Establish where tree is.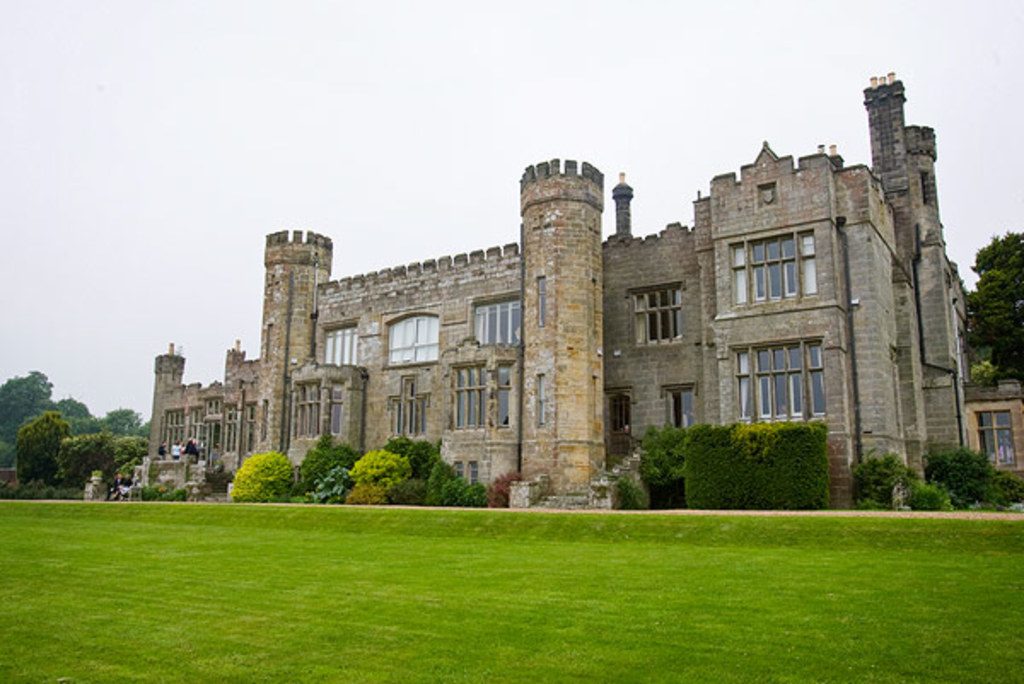
Established at bbox=[927, 438, 1021, 503].
